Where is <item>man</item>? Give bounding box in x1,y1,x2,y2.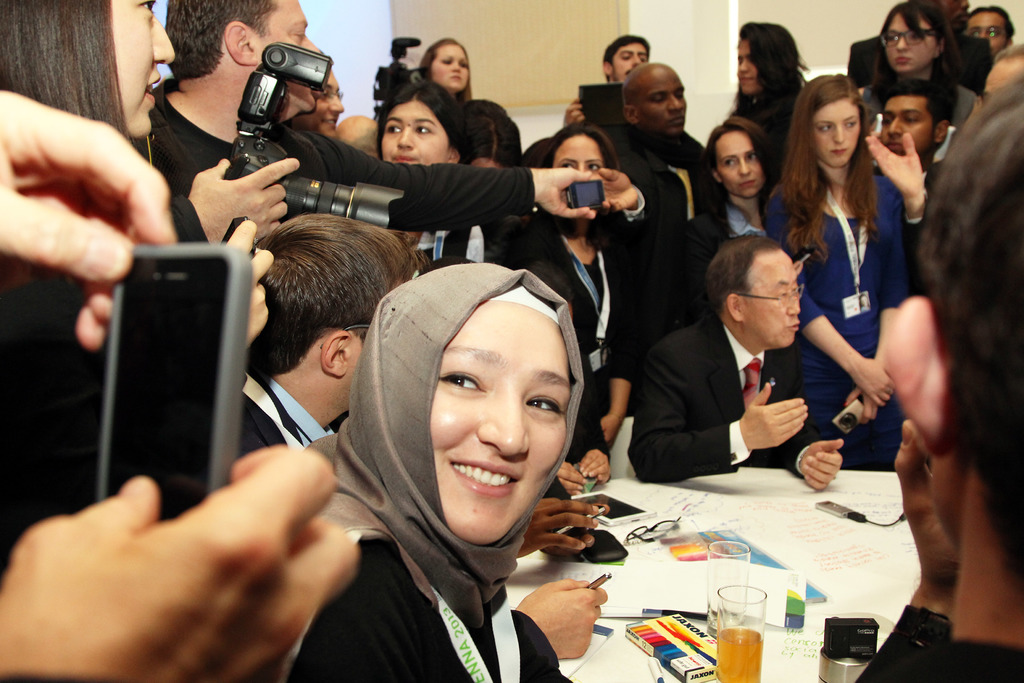
866,79,945,234.
